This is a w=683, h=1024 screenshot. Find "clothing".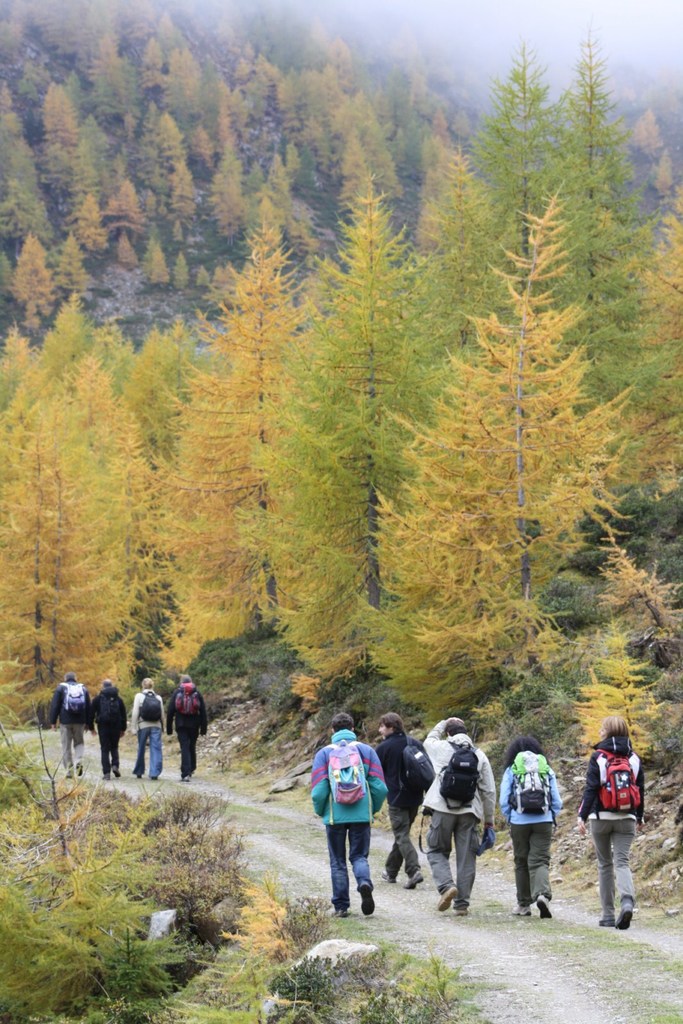
Bounding box: Rect(502, 748, 565, 909).
